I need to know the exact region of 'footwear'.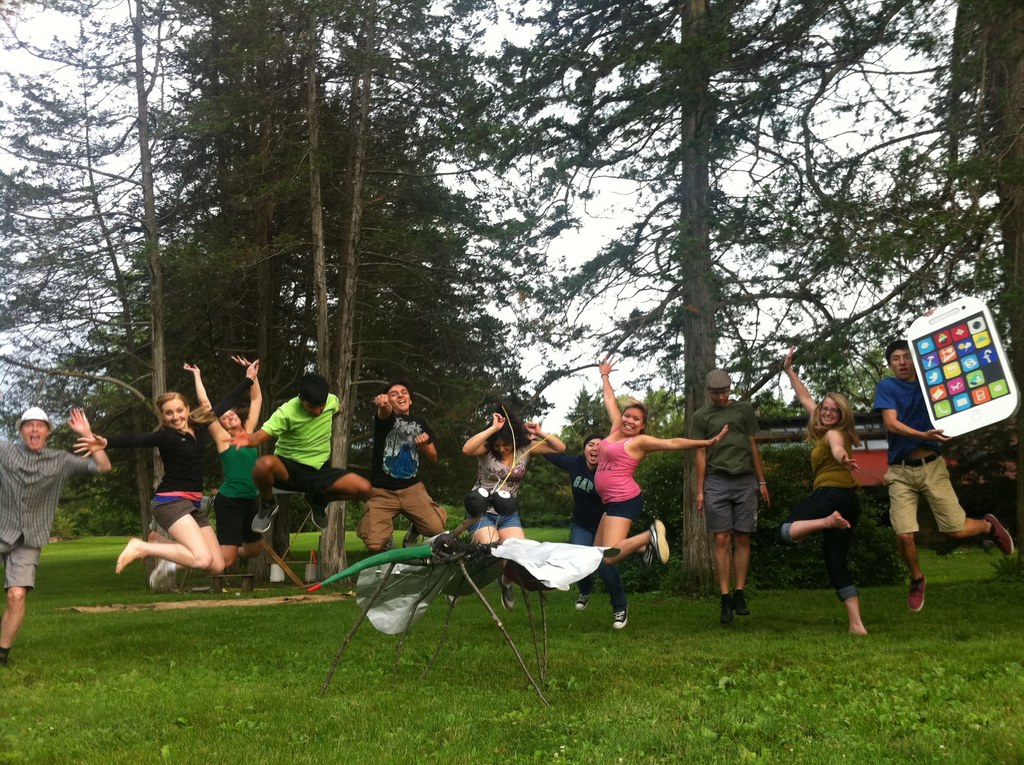
Region: region(982, 512, 1020, 561).
